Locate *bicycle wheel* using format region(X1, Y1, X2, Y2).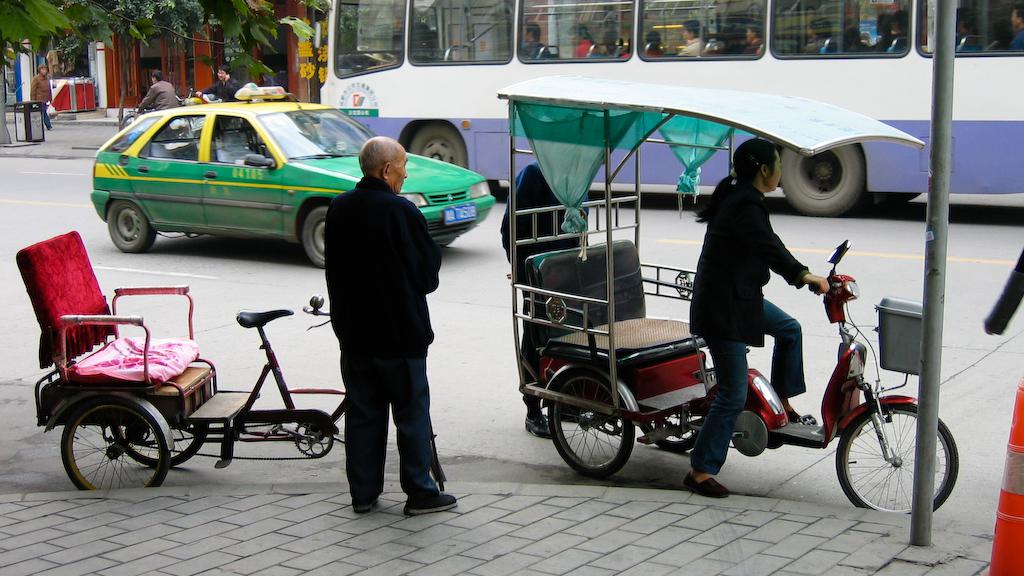
region(58, 392, 168, 490).
